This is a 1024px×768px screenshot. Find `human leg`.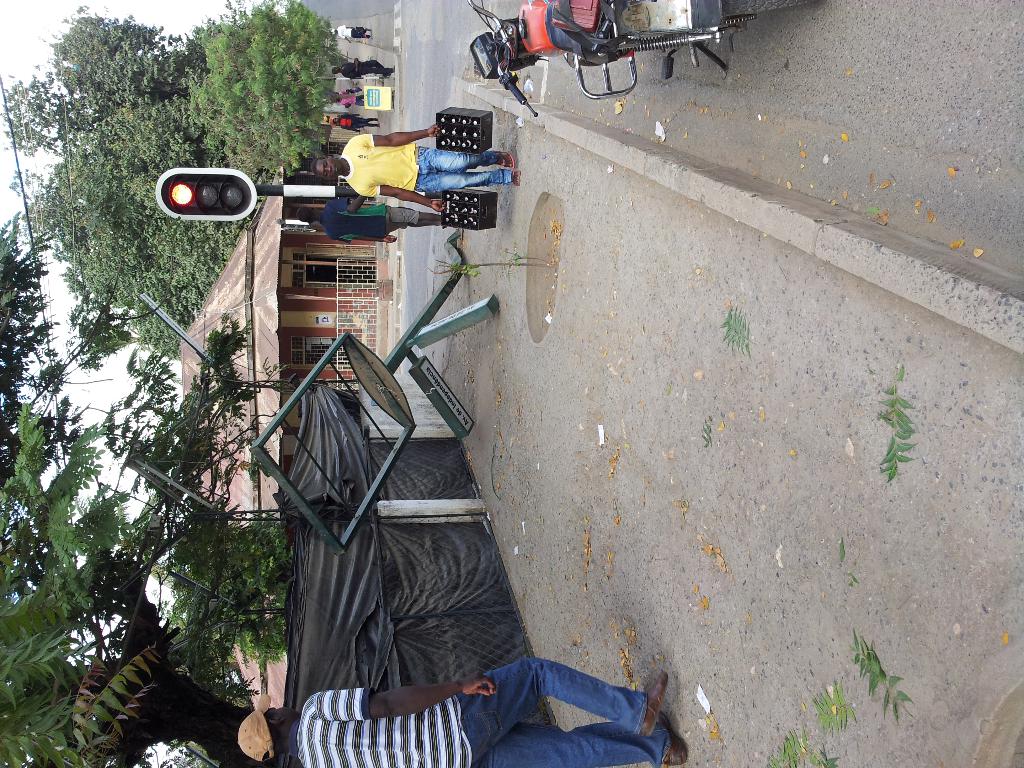
Bounding box: bbox(474, 712, 692, 767).
